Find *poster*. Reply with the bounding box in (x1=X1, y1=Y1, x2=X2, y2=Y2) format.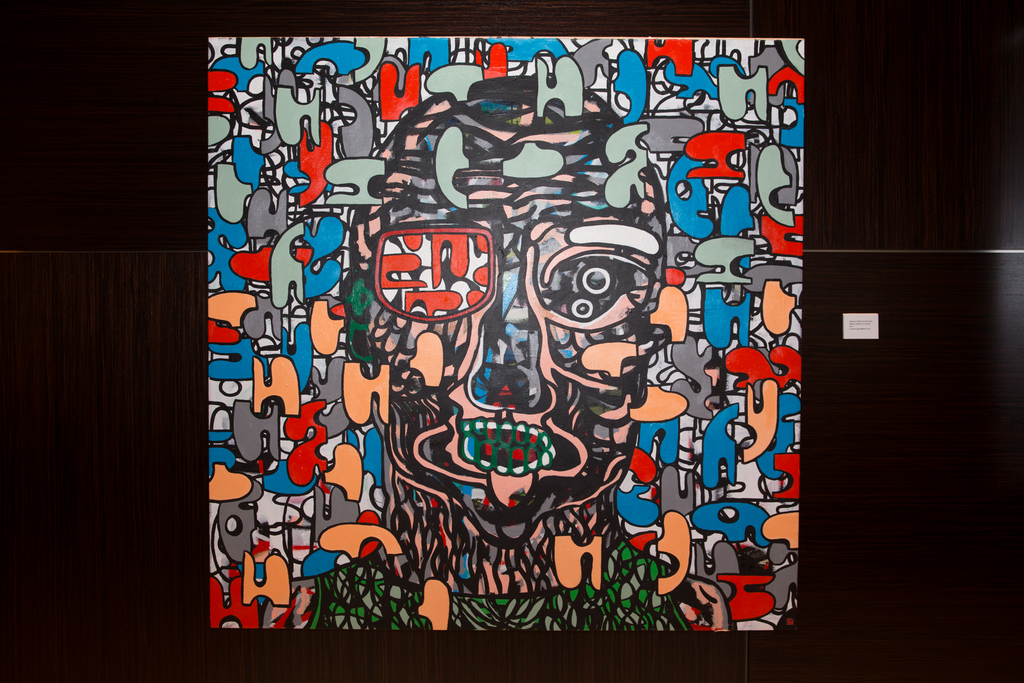
(x1=192, y1=38, x2=809, y2=634).
